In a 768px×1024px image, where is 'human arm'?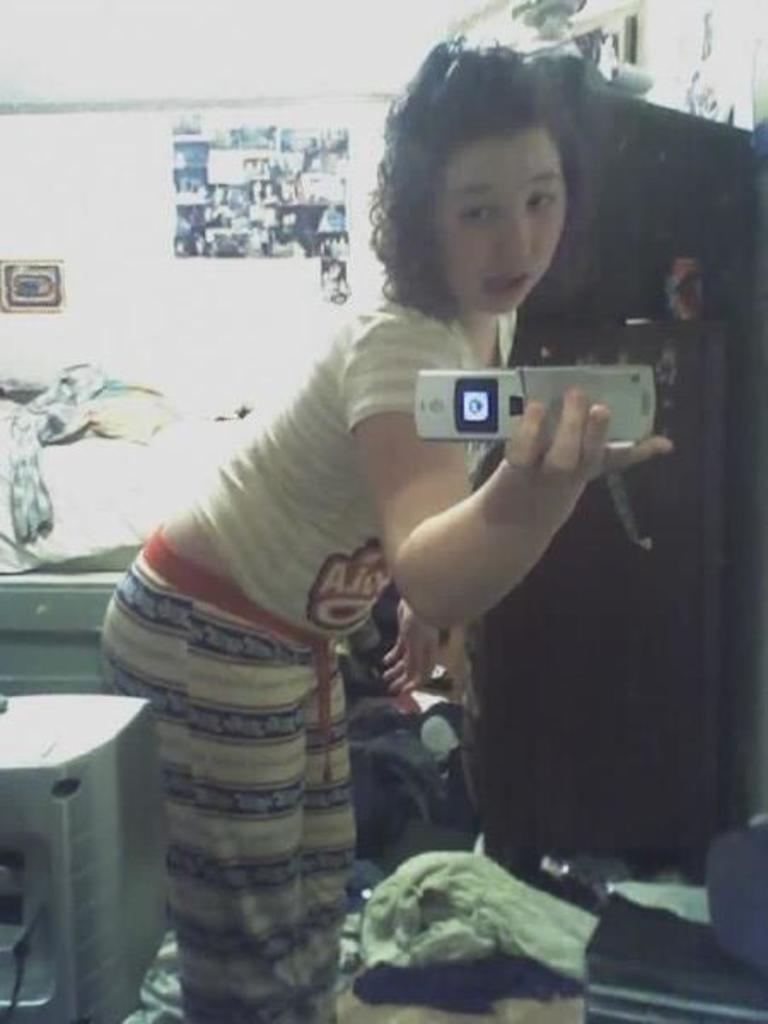
[389,406,597,638].
